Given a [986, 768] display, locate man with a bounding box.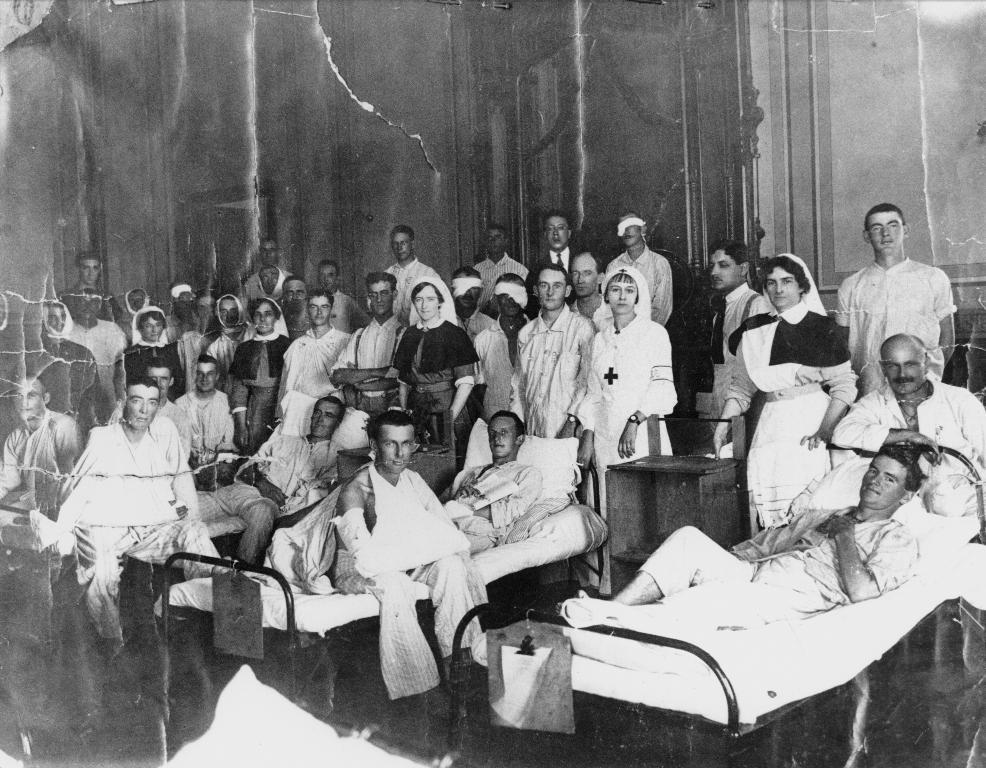
Located: [x1=55, y1=249, x2=125, y2=321].
